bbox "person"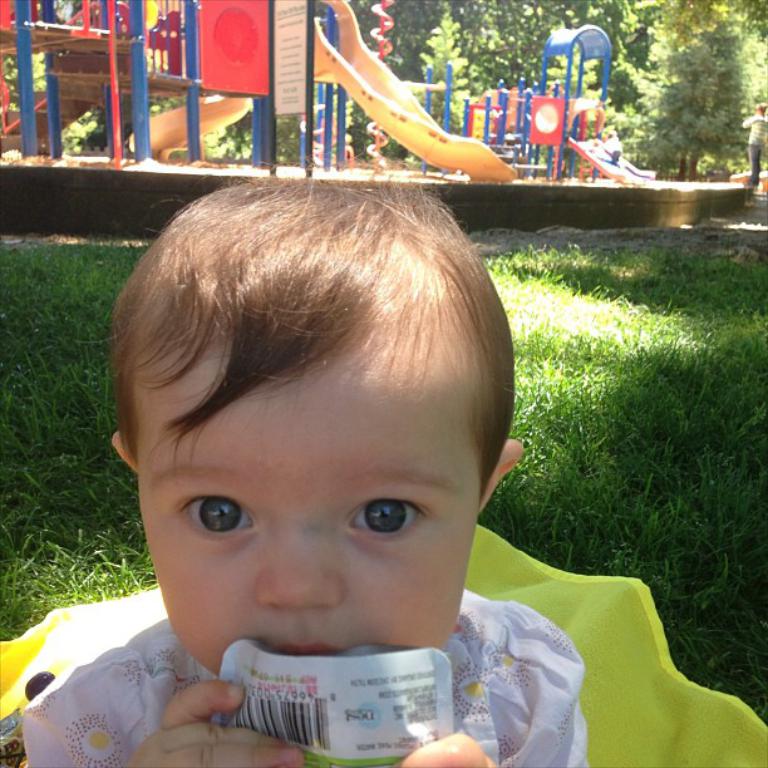
box(67, 112, 648, 767)
